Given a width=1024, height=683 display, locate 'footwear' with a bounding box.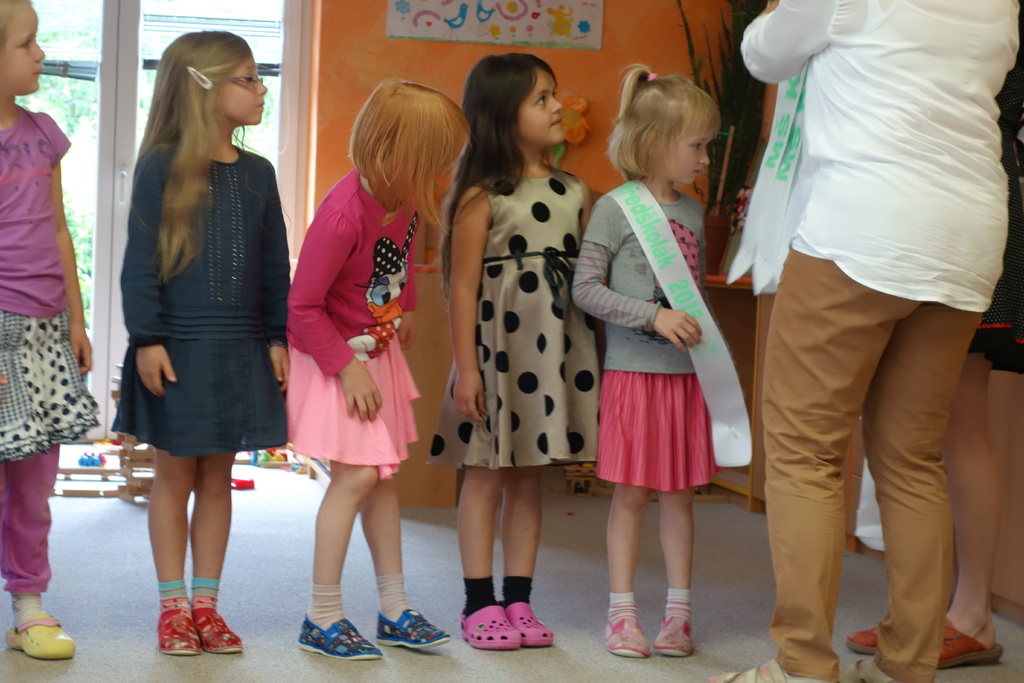
Located: (847,627,879,652).
